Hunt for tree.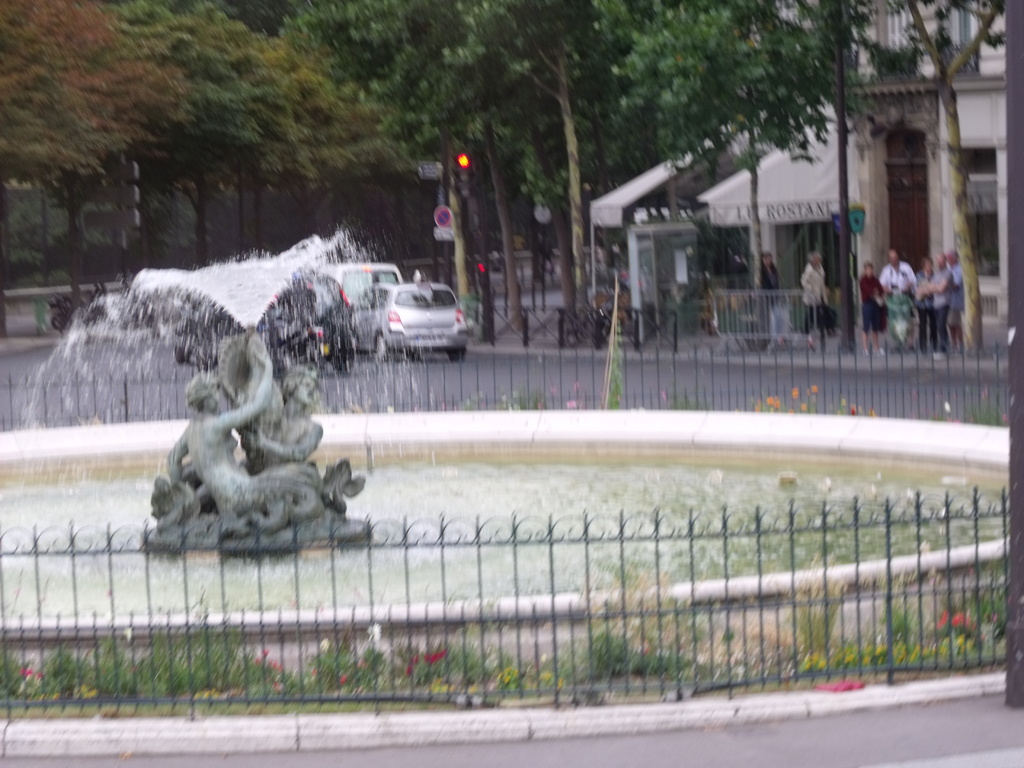
Hunted down at x1=284 y1=0 x2=523 y2=340.
